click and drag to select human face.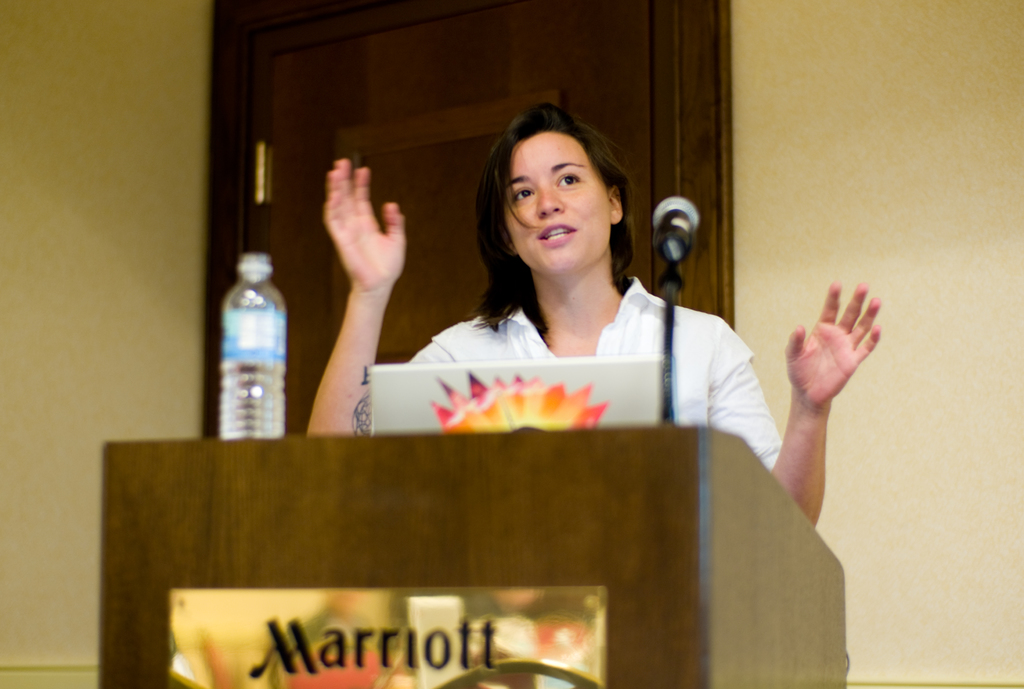
Selection: (503,130,609,275).
